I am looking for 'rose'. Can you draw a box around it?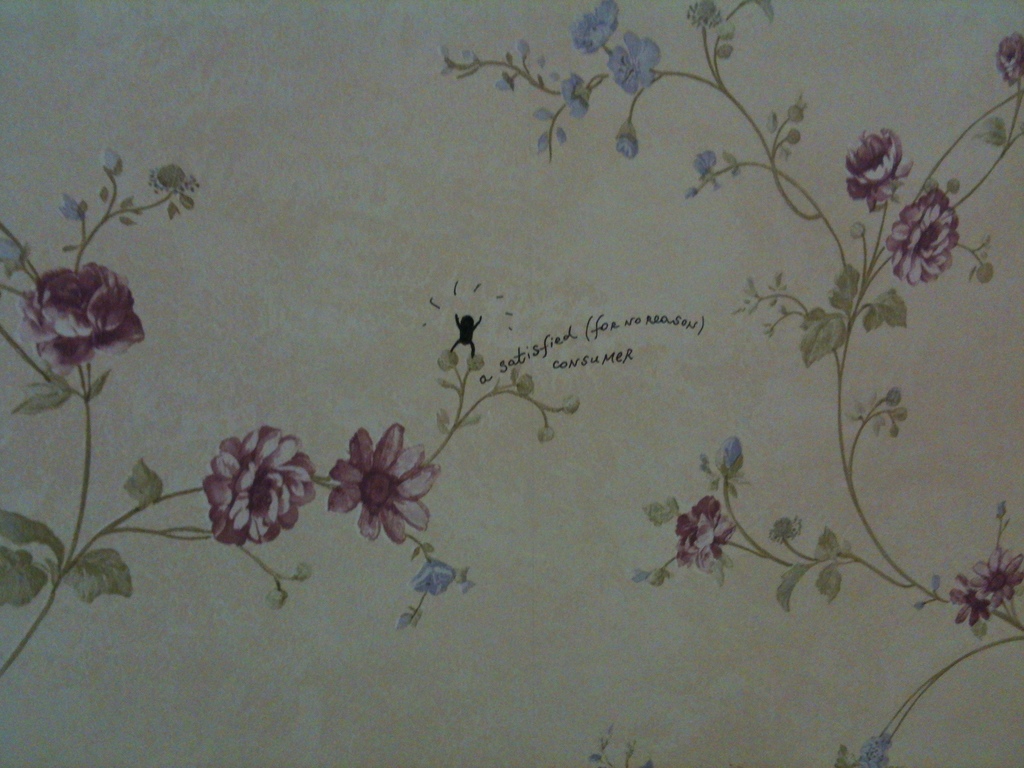
Sure, the bounding box is x1=845 y1=129 x2=913 y2=212.
